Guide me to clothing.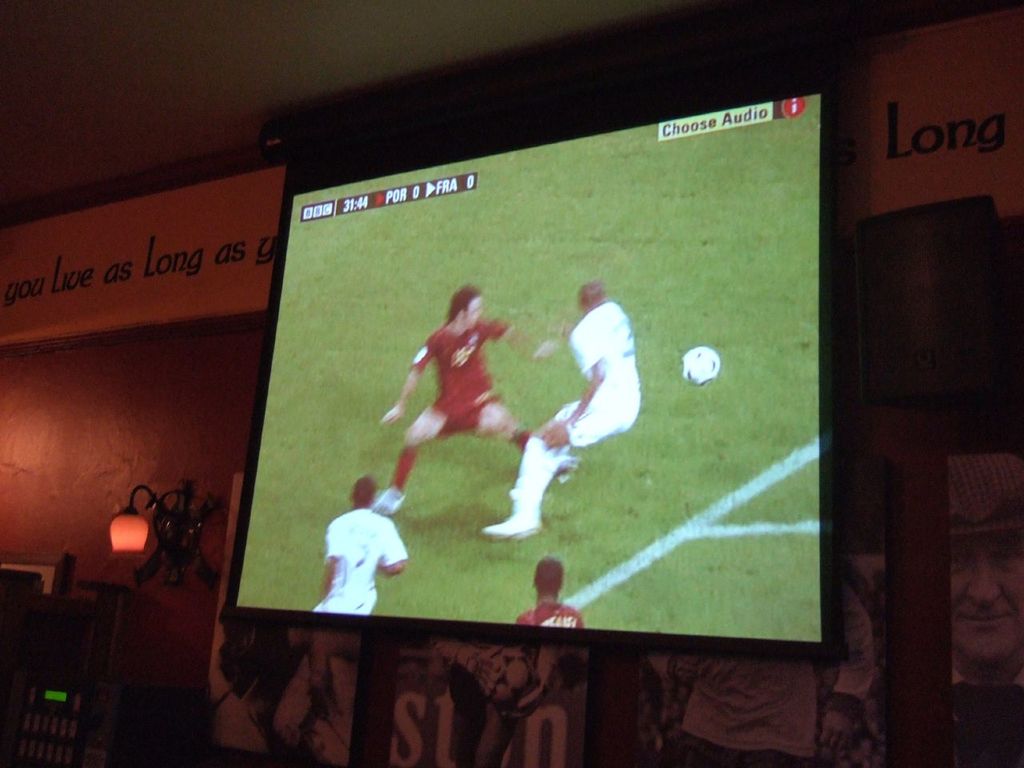
Guidance: region(539, 302, 641, 434).
